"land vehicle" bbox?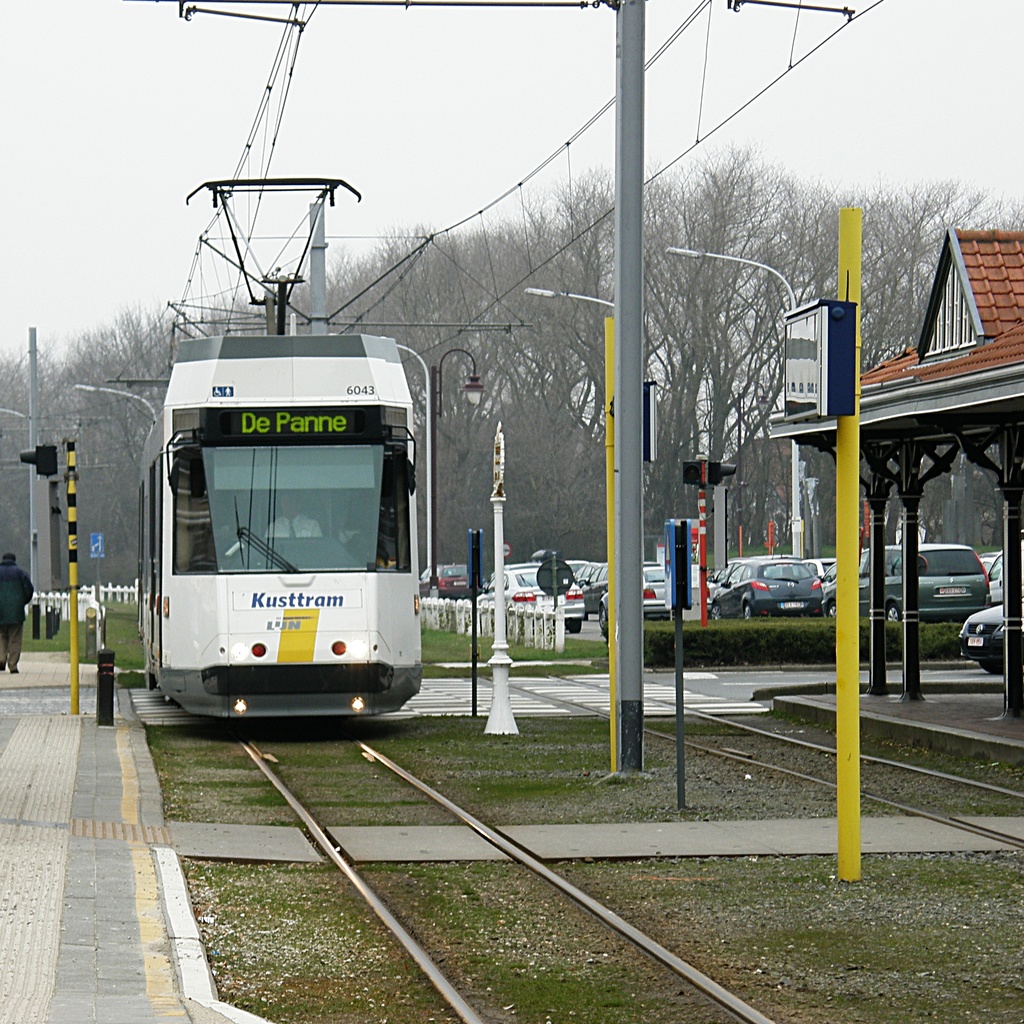
pyautogui.locateOnScreen(706, 557, 741, 607)
